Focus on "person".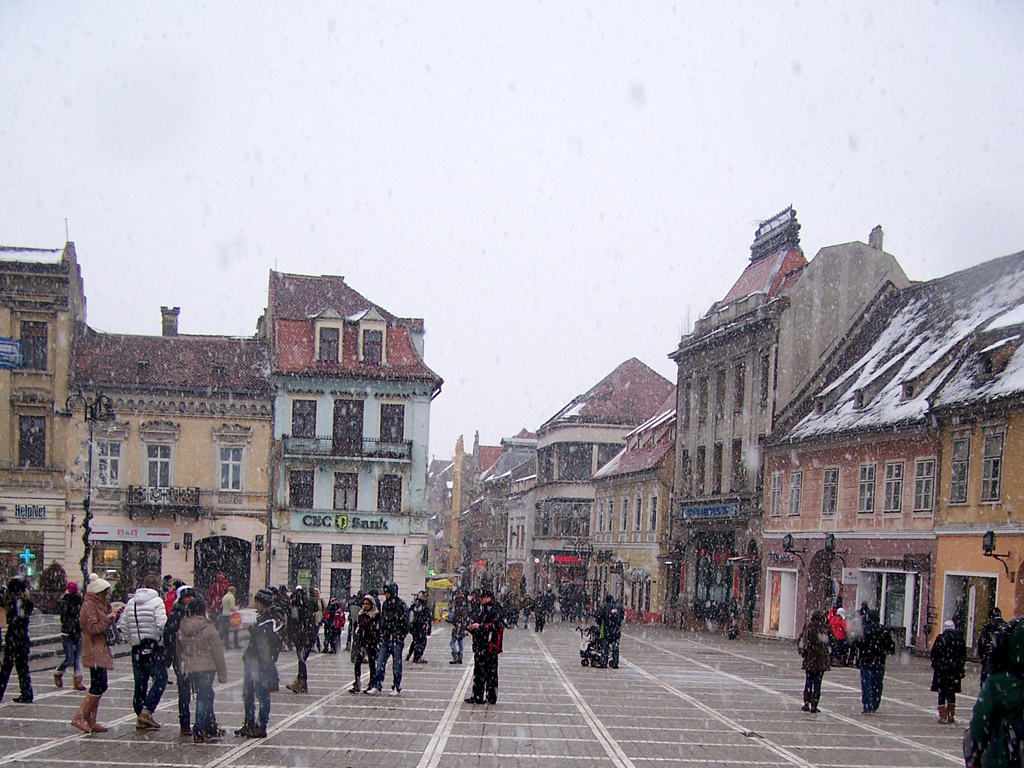
Focused at {"left": 239, "top": 581, "right": 280, "bottom": 737}.
